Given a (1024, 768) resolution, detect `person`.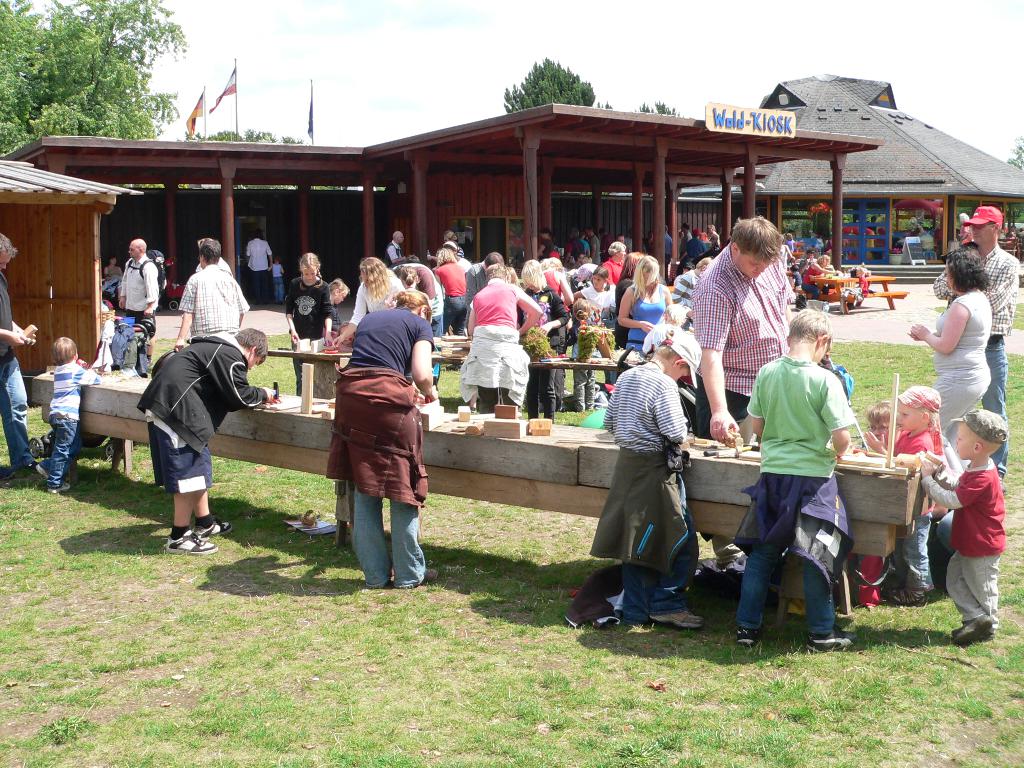
[left=454, top=263, right=544, bottom=413].
